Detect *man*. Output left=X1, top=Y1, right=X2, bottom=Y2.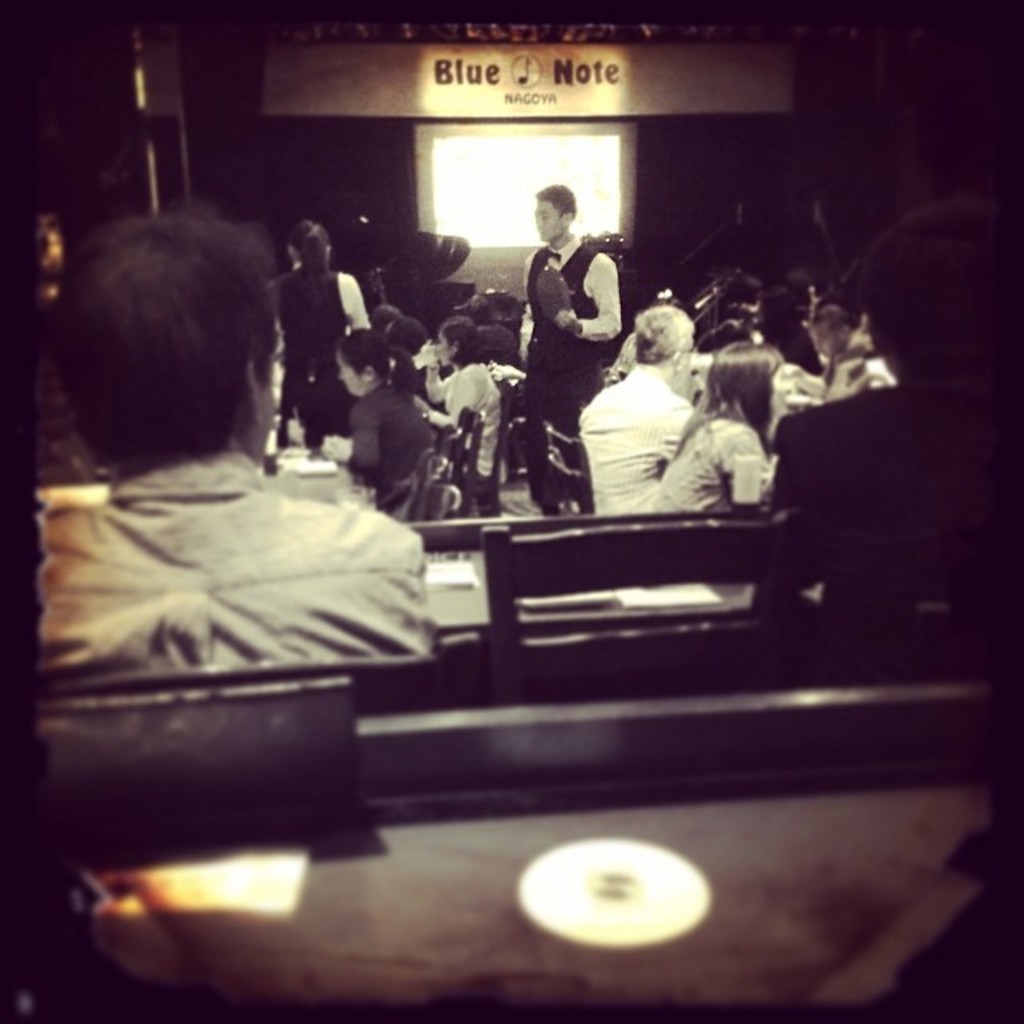
left=771, top=221, right=1022, bottom=621.
